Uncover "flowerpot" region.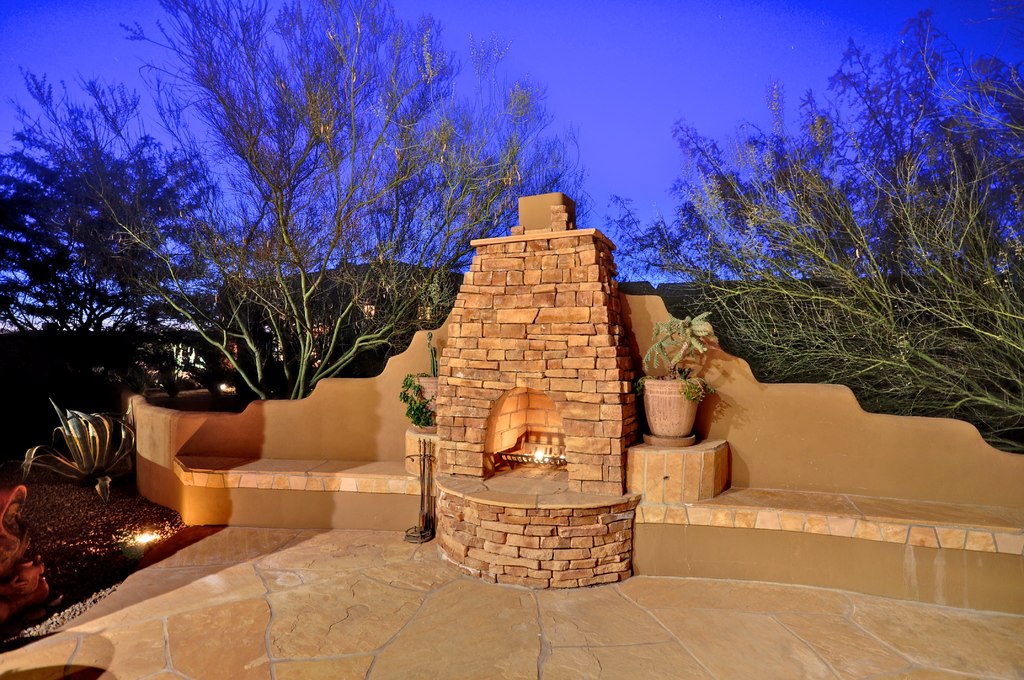
Uncovered: locate(404, 371, 440, 425).
